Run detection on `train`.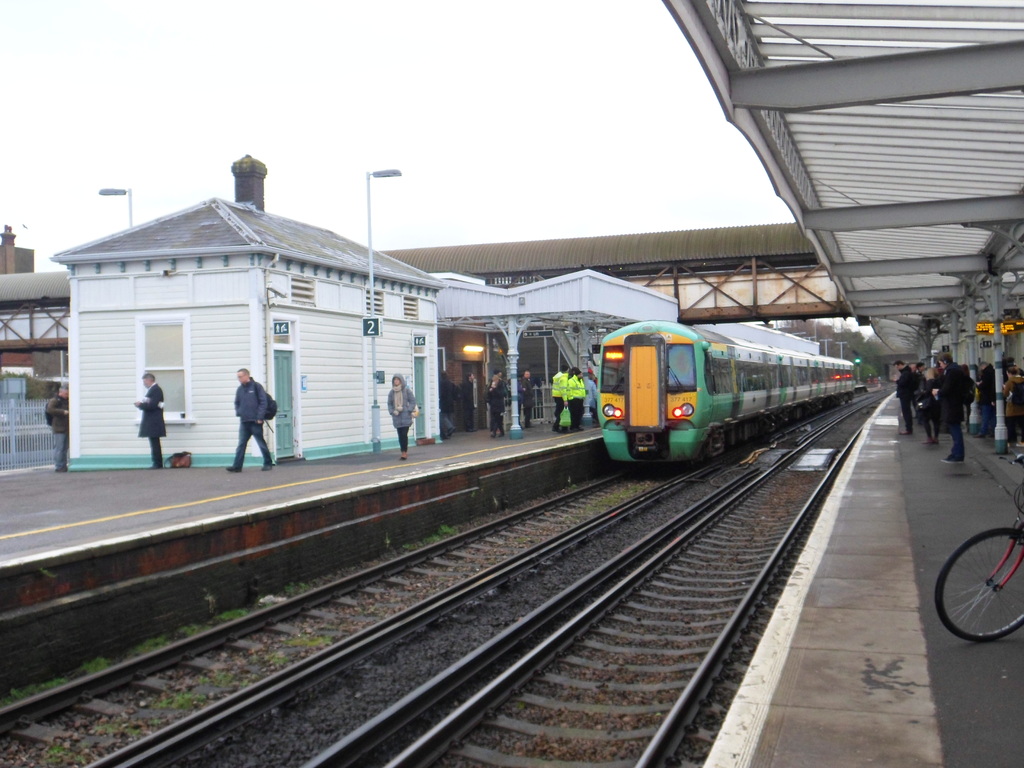
Result: {"x1": 596, "y1": 321, "x2": 856, "y2": 470}.
